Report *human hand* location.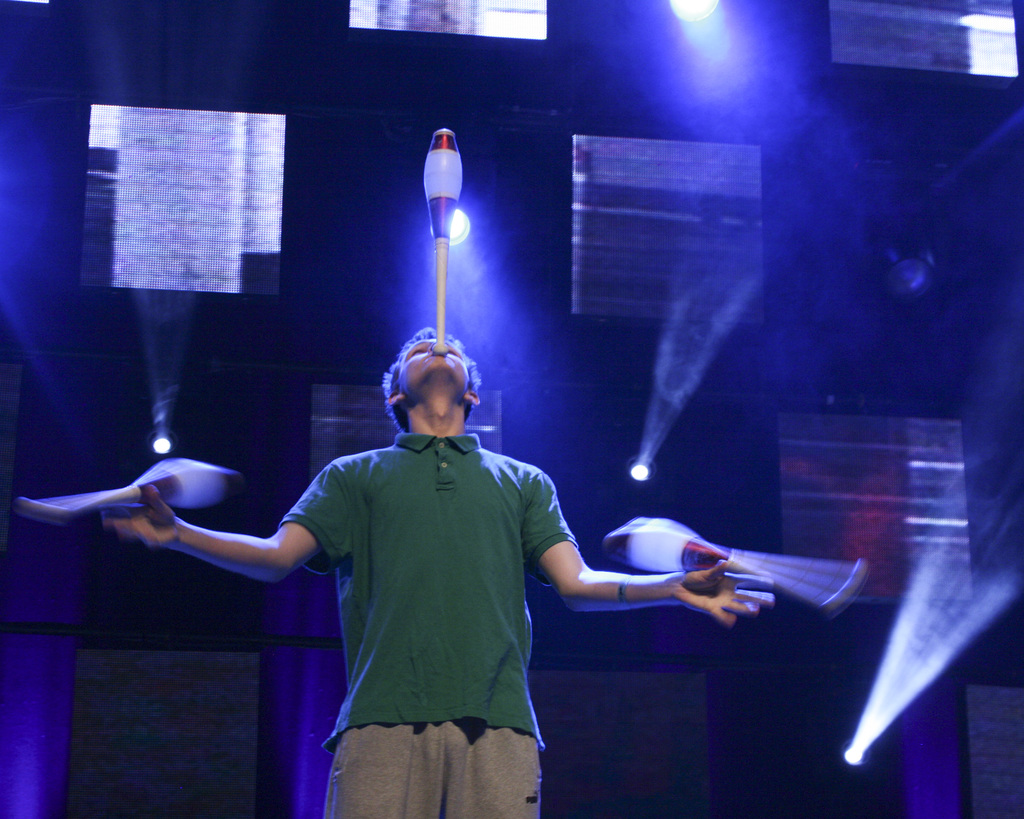
Report: 110, 485, 182, 547.
